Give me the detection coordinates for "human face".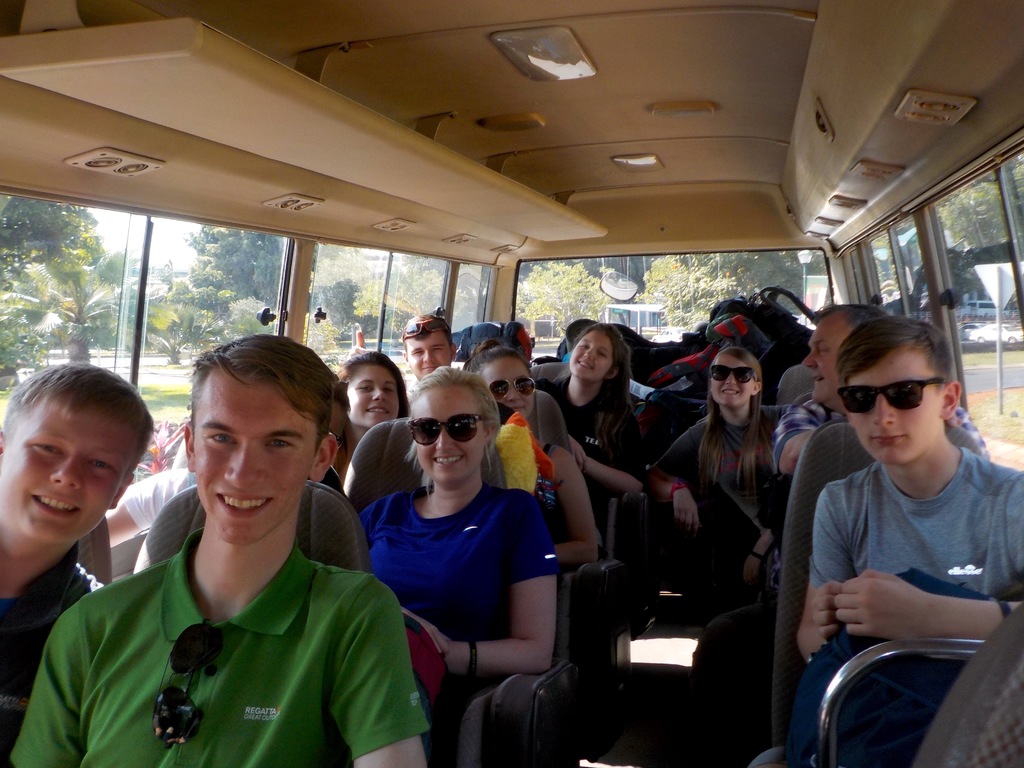
413,389,484,484.
